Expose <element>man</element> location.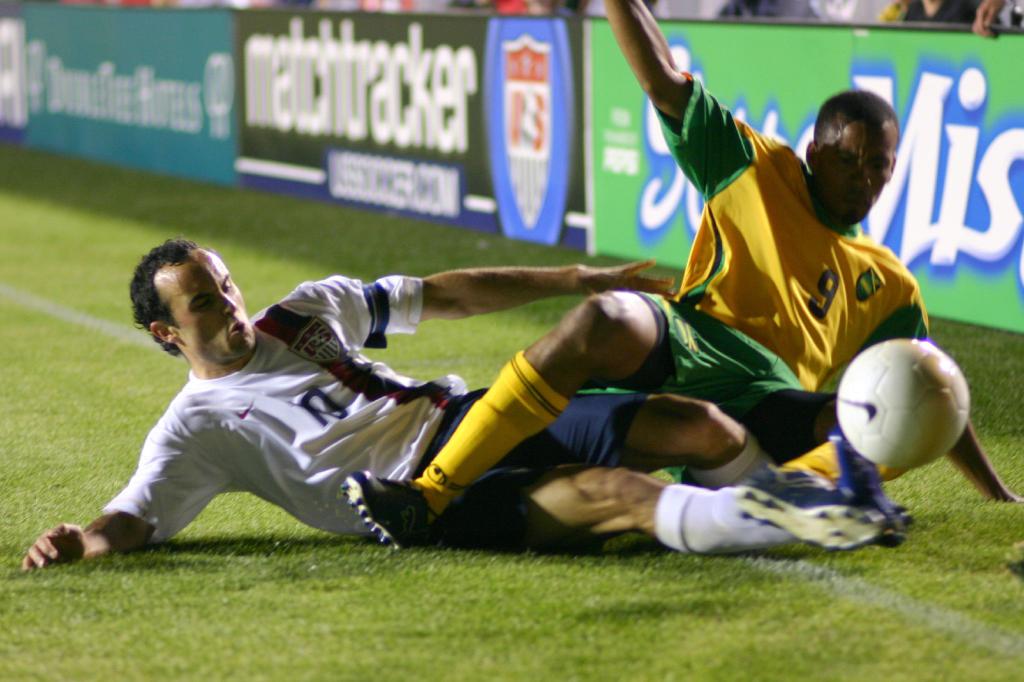
Exposed at bbox(340, 0, 1023, 549).
